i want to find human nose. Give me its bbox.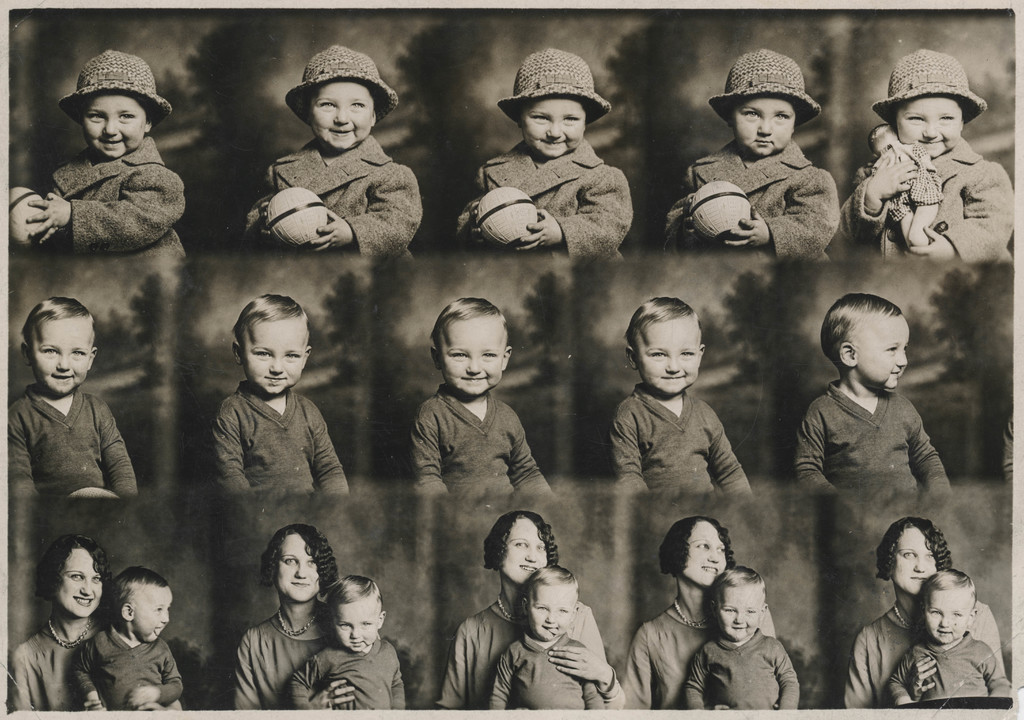
<box>79,577,93,597</box>.
